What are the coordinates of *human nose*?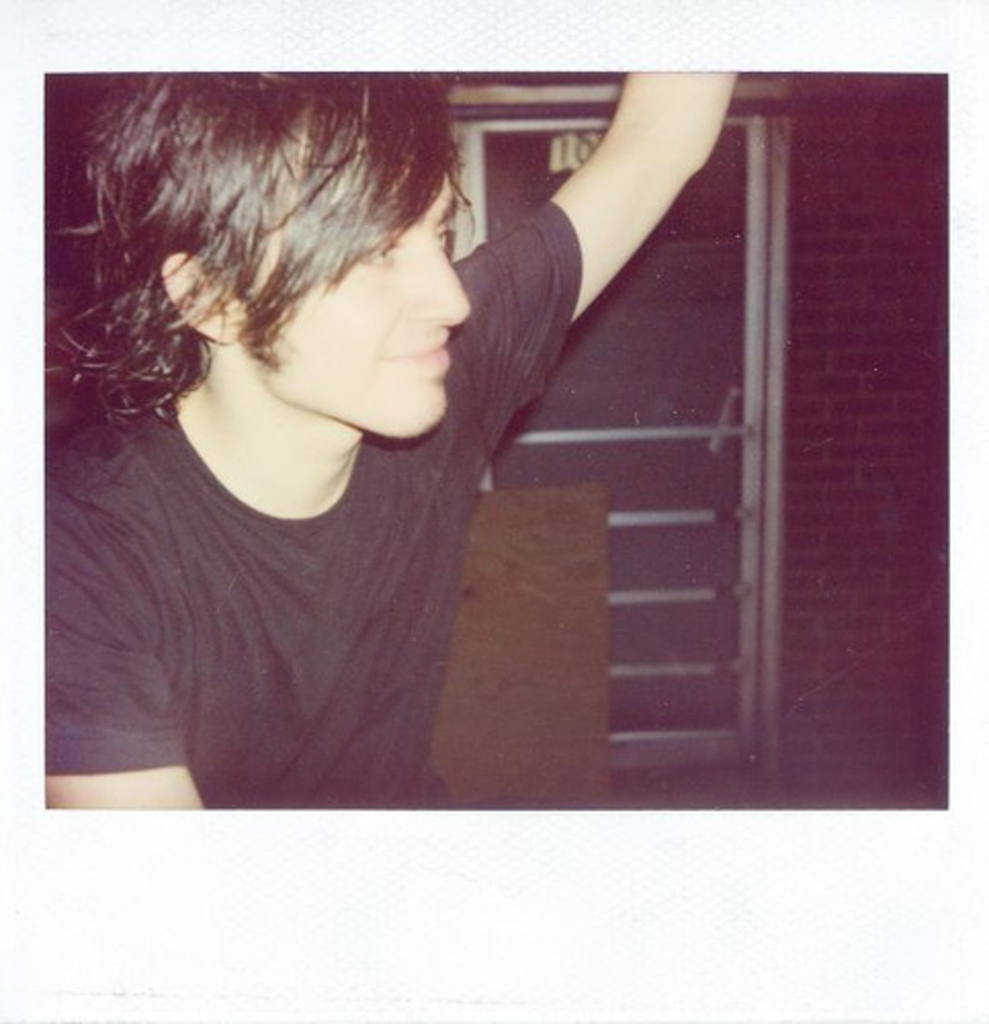
bbox=(403, 240, 475, 330).
